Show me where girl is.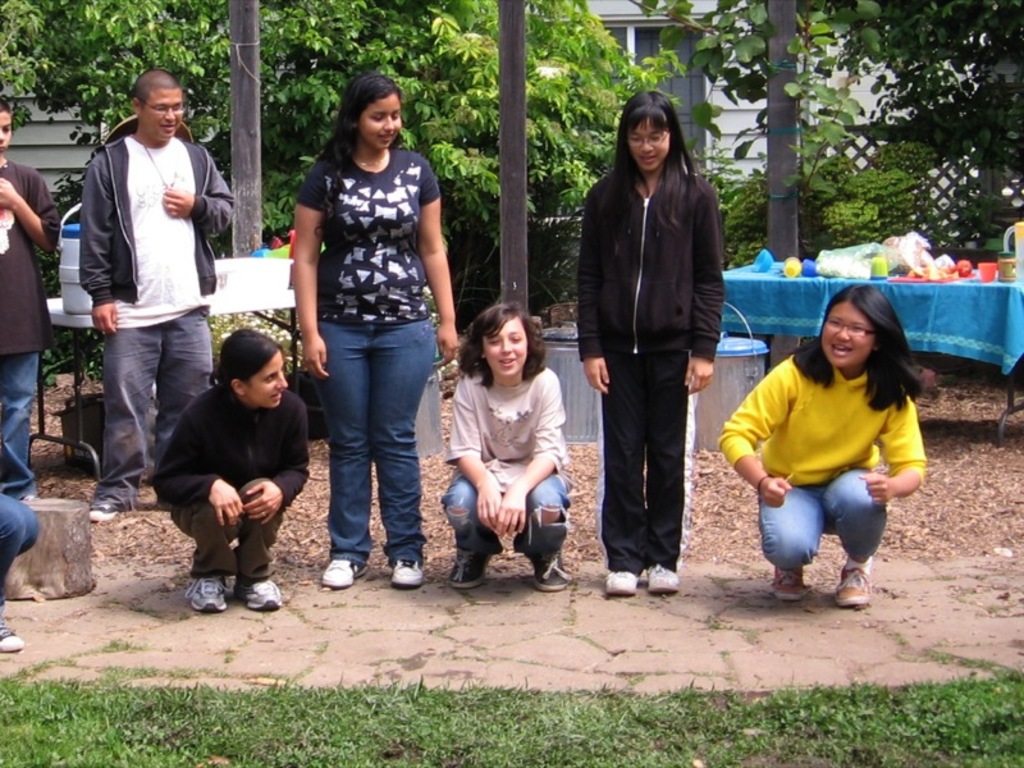
girl is at region(294, 72, 460, 586).
